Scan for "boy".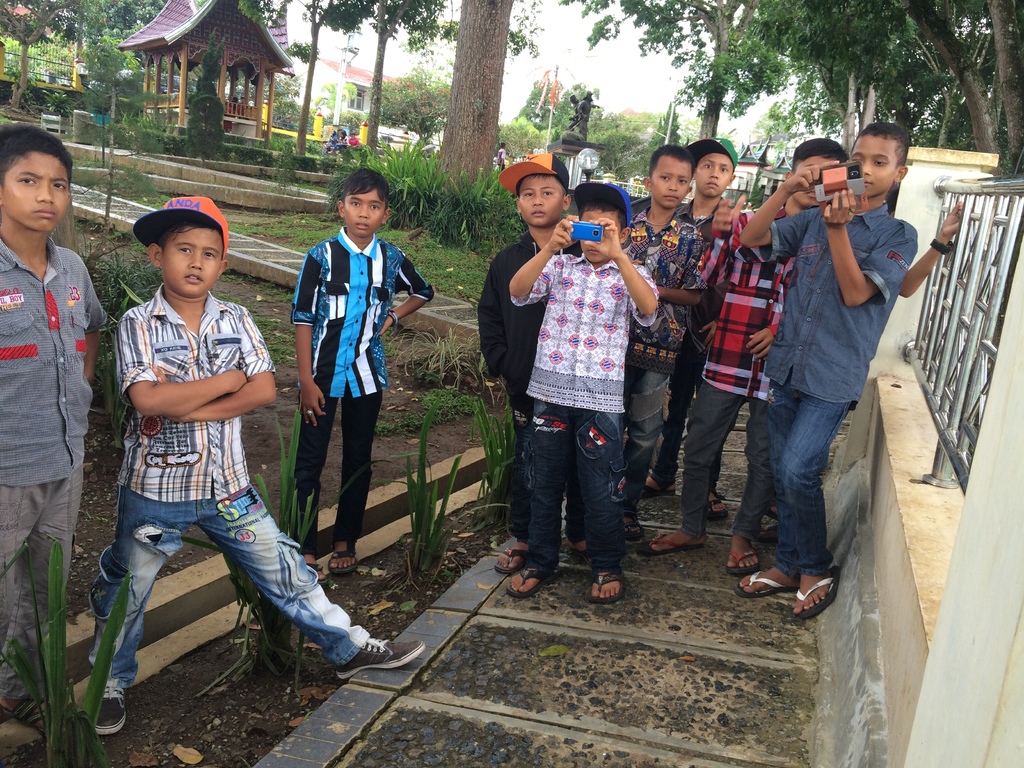
Scan result: Rect(673, 137, 739, 516).
